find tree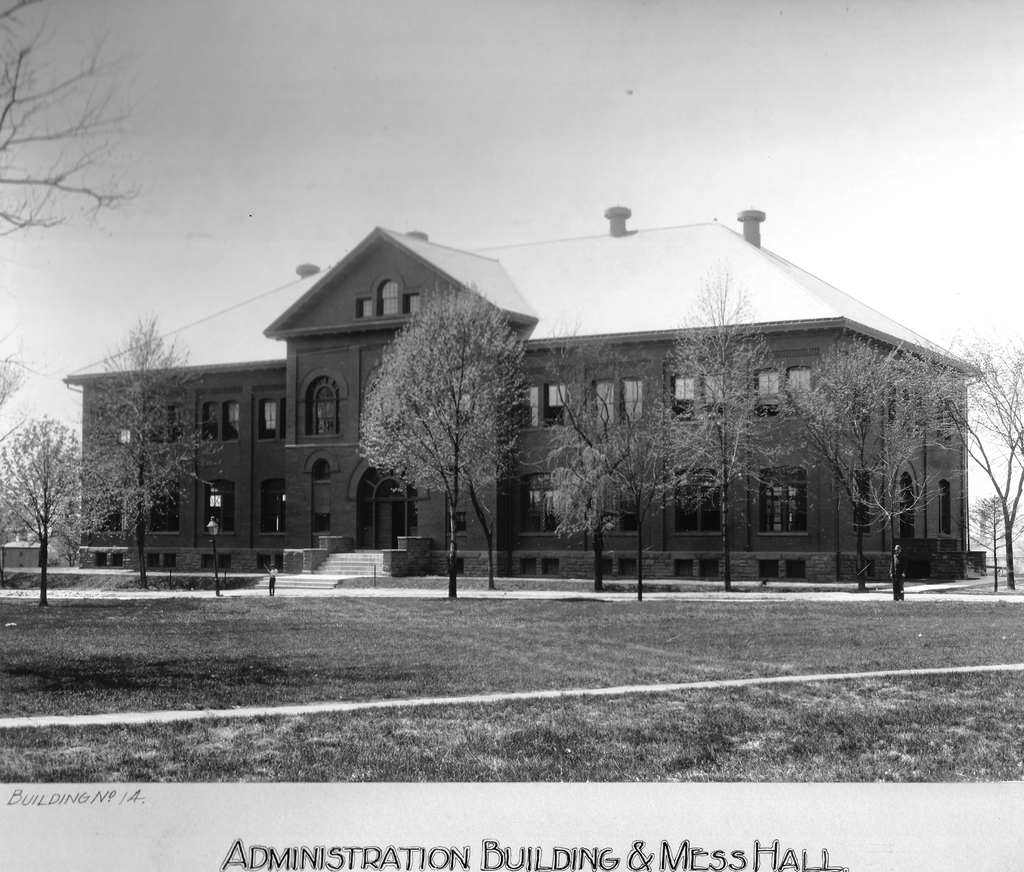
0:0:142:252
